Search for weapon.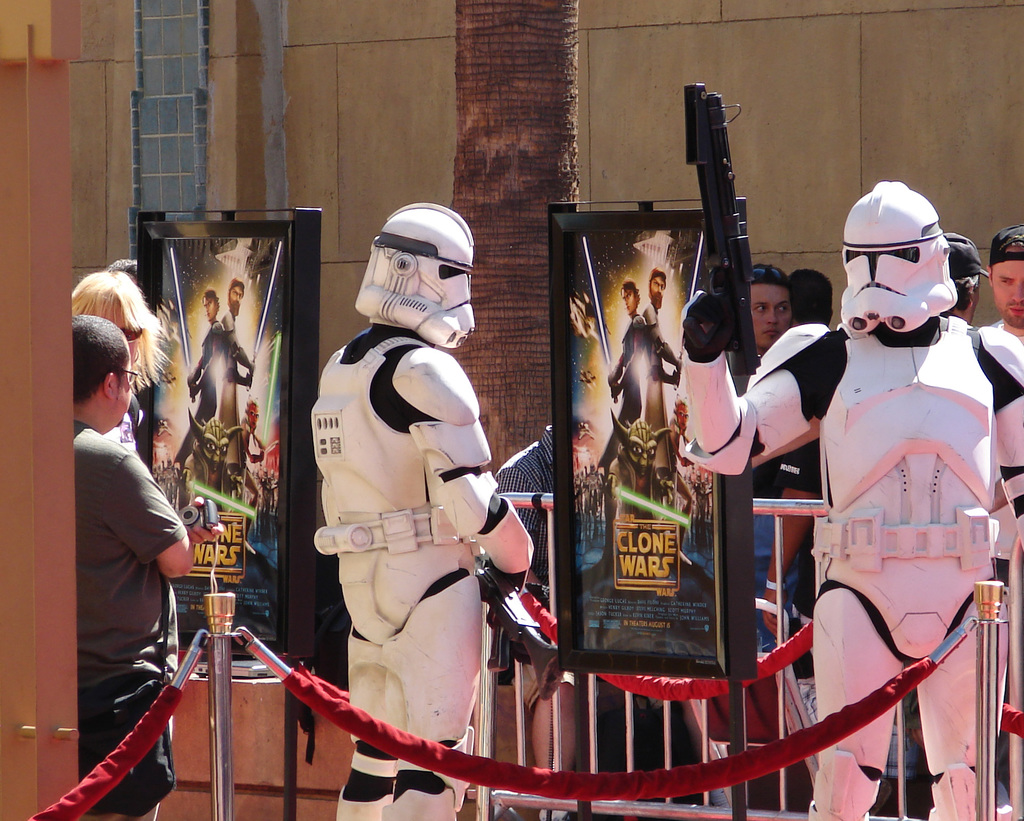
Found at bbox(163, 245, 191, 396).
